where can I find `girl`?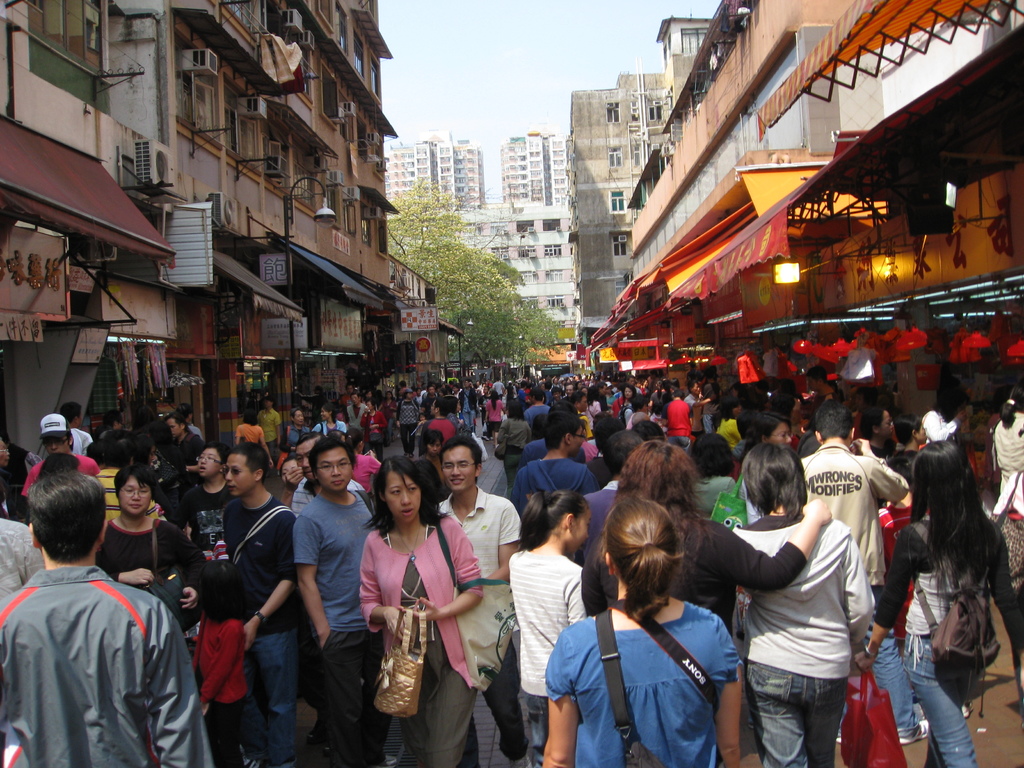
You can find it at 415 411 431 449.
